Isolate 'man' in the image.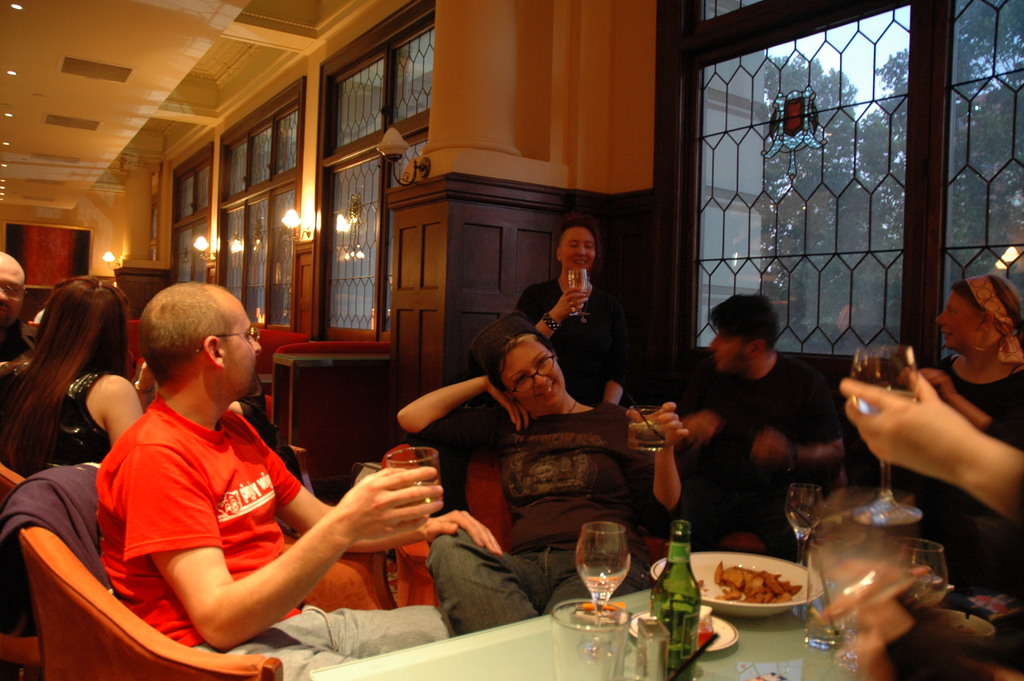
Isolated region: l=0, t=252, r=30, b=340.
